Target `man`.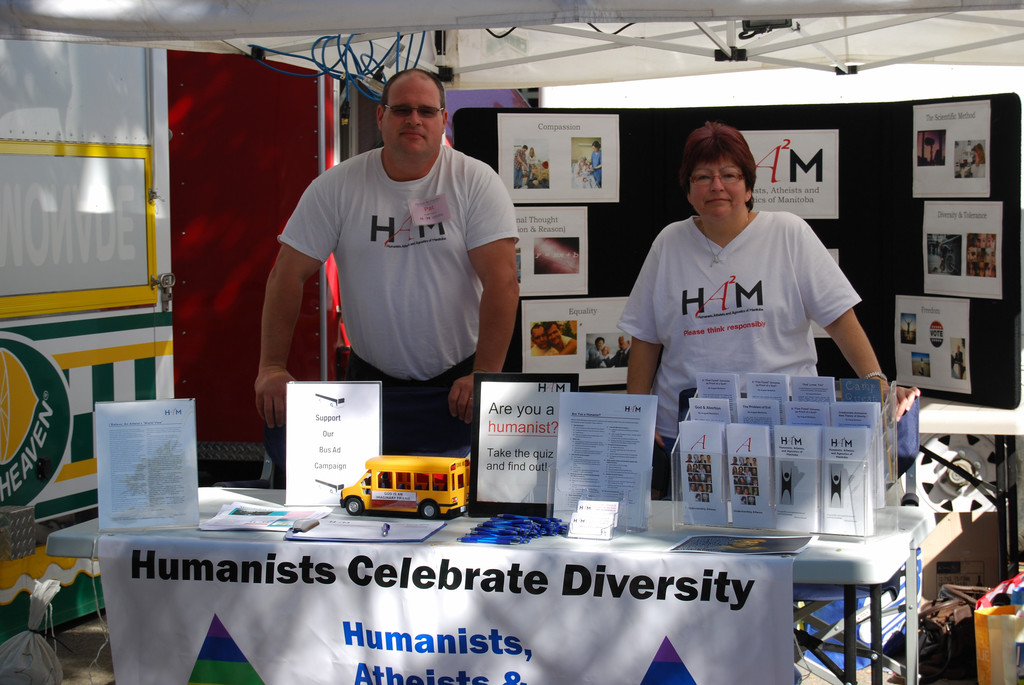
Target region: <region>255, 68, 529, 447</region>.
